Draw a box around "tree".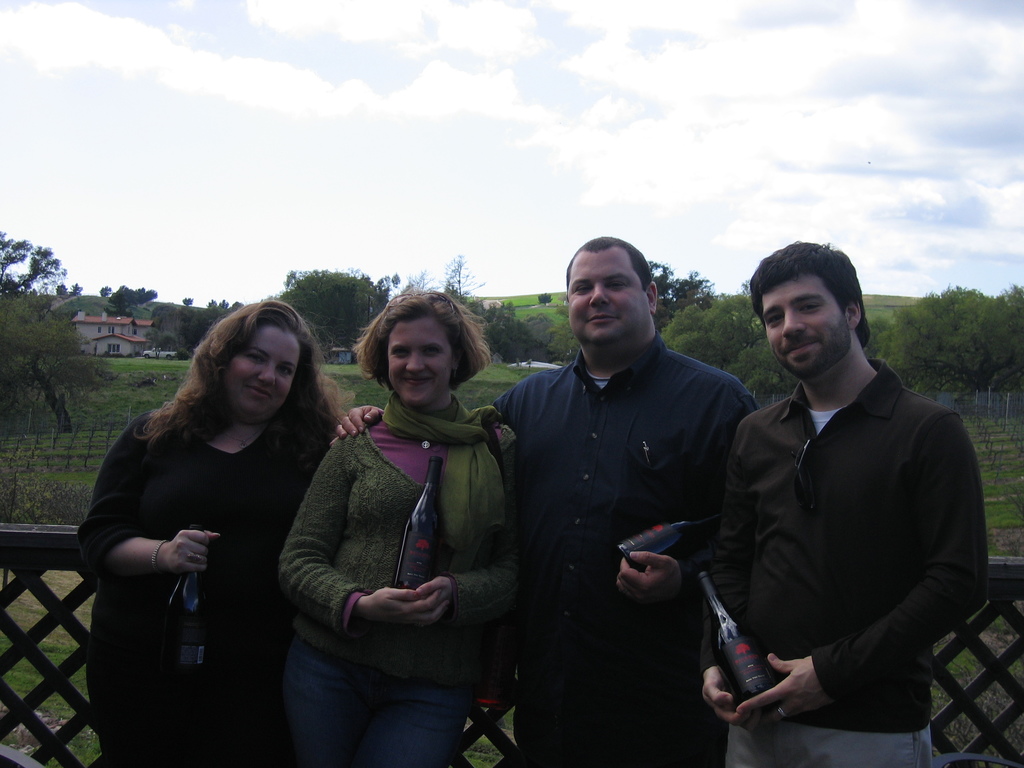
<region>661, 298, 797, 402</region>.
